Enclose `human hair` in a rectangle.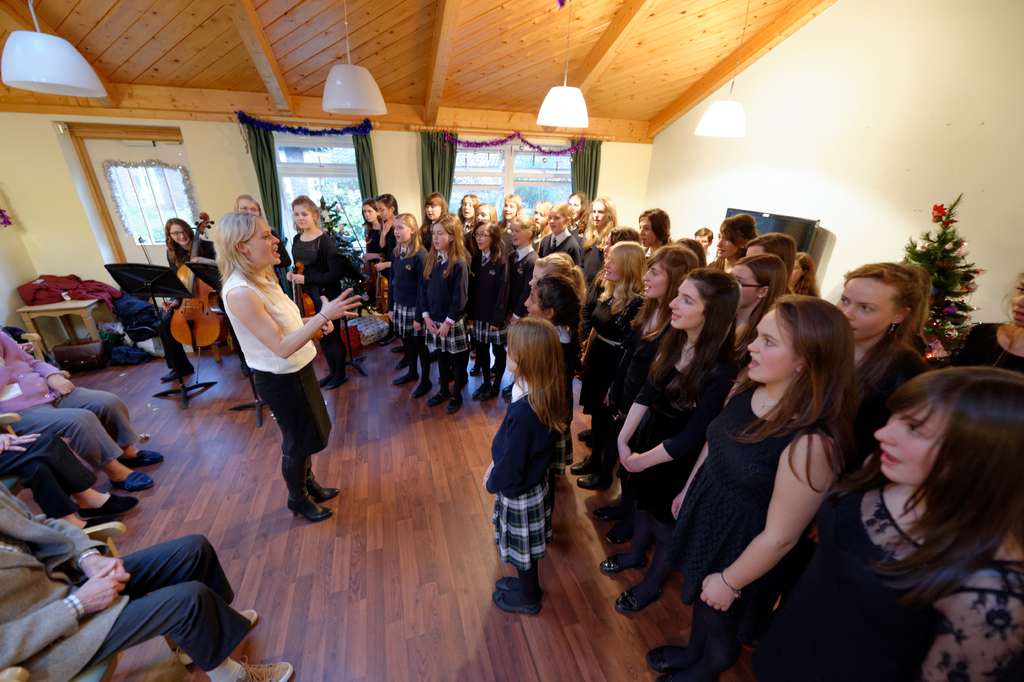
1003/270/1023/353.
